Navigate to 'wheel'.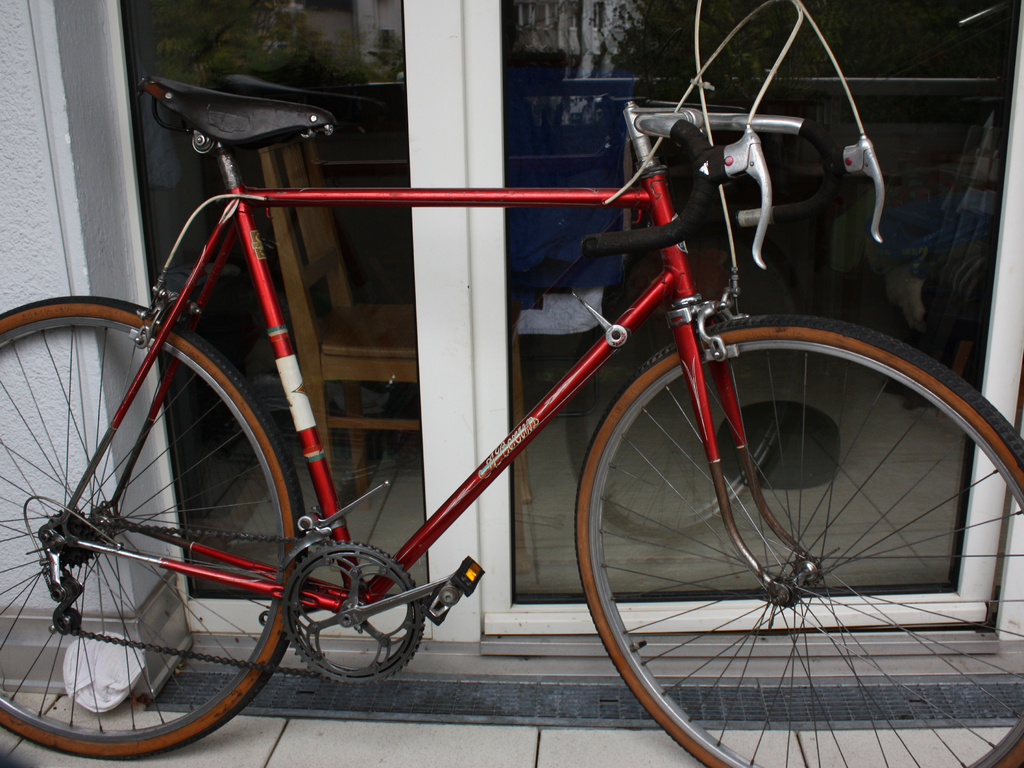
Navigation target: bbox=[576, 314, 1023, 767].
